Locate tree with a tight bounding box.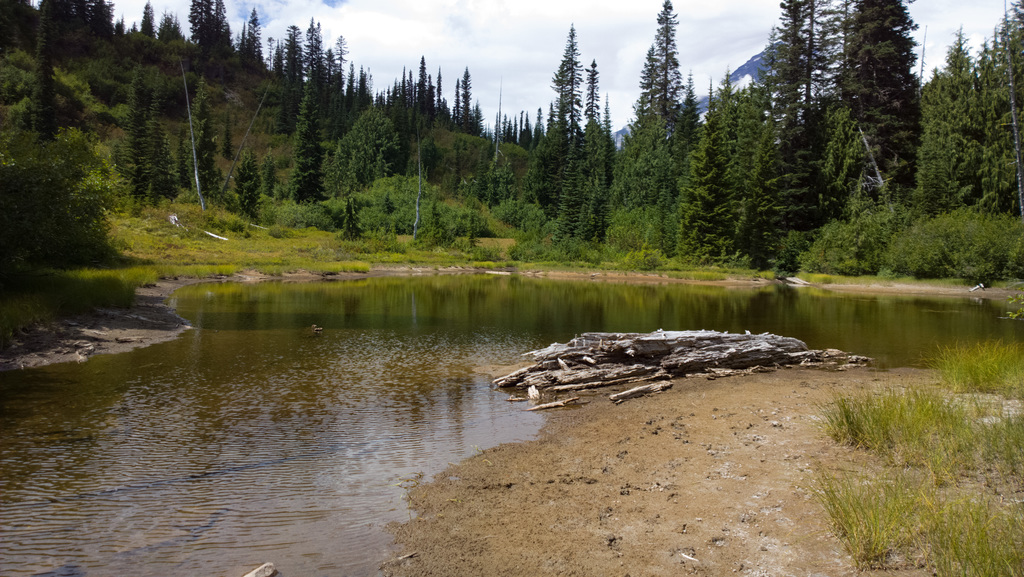
[left=517, top=103, right=545, bottom=145].
